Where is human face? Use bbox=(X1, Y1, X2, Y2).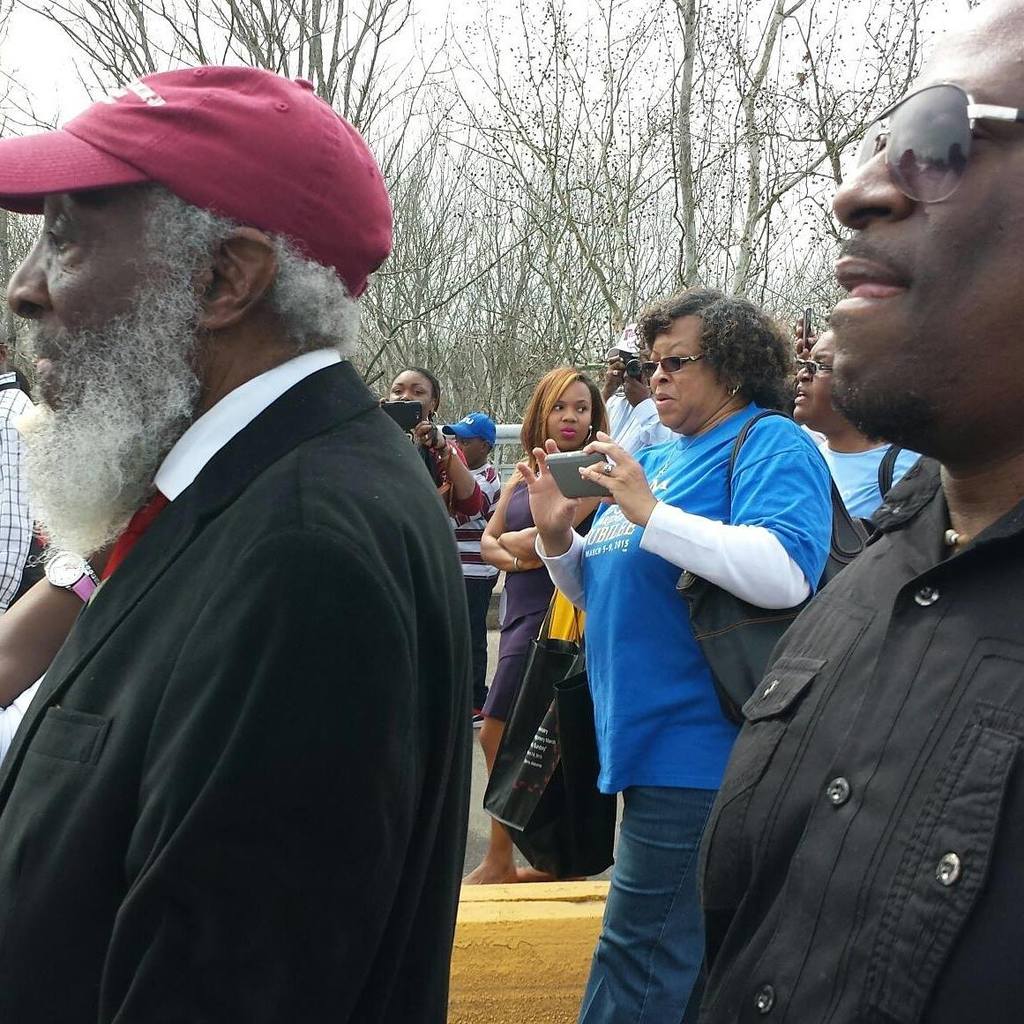
bbox=(386, 370, 436, 415).
